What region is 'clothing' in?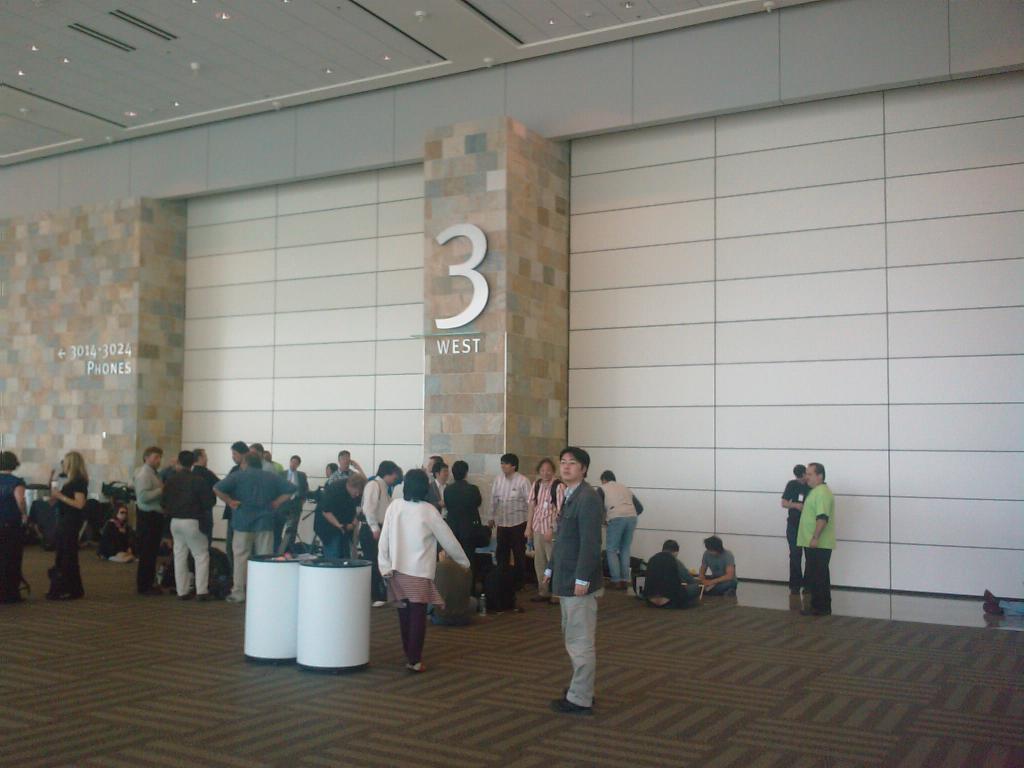
bbox=[386, 599, 433, 662].
